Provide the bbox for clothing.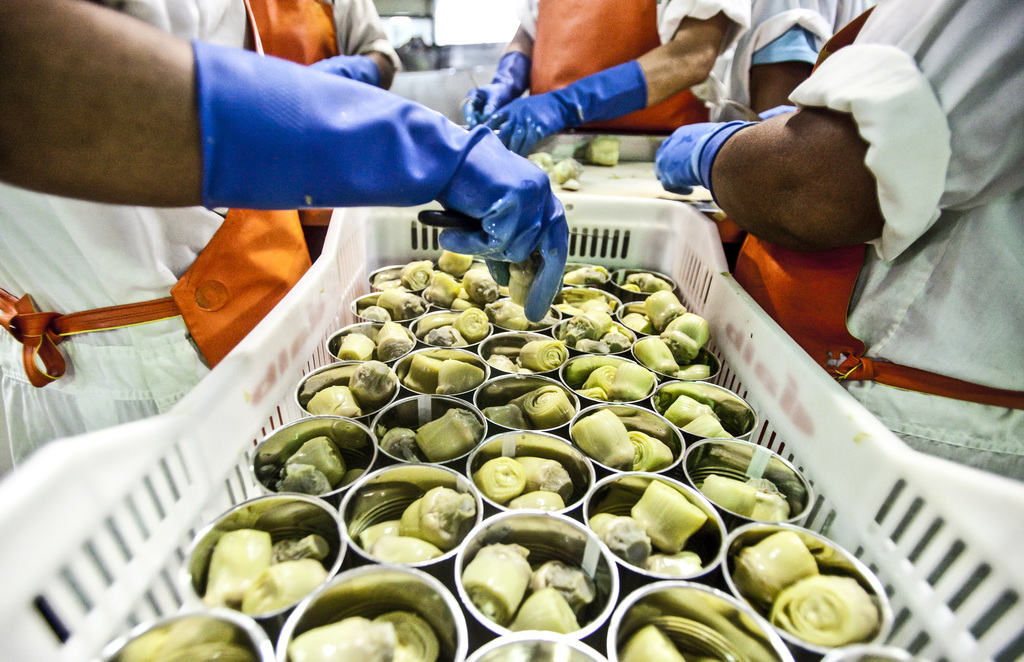
<region>691, 34, 990, 386</region>.
